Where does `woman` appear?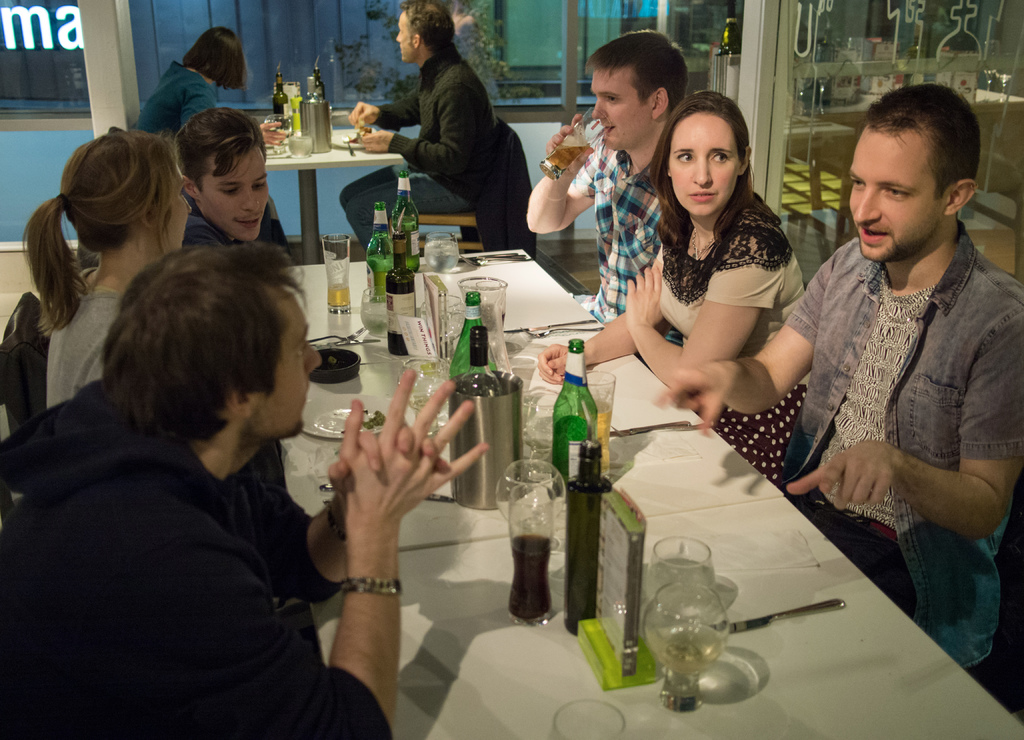
Appears at [left=18, top=126, right=190, bottom=412].
